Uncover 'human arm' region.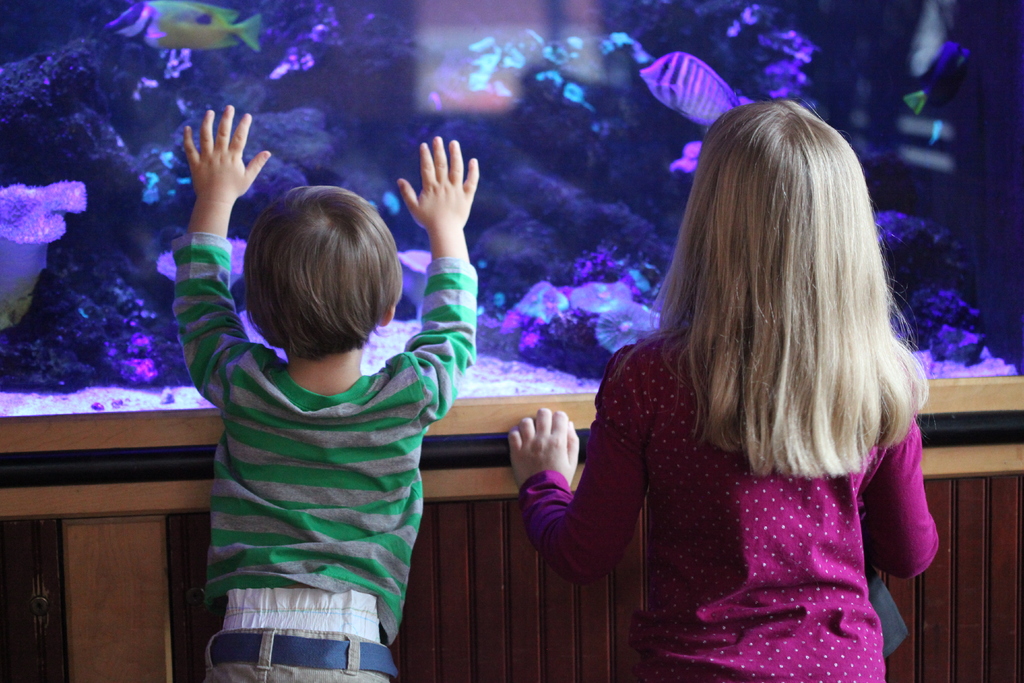
Uncovered: {"left": 383, "top": 136, "right": 516, "bottom": 456}.
